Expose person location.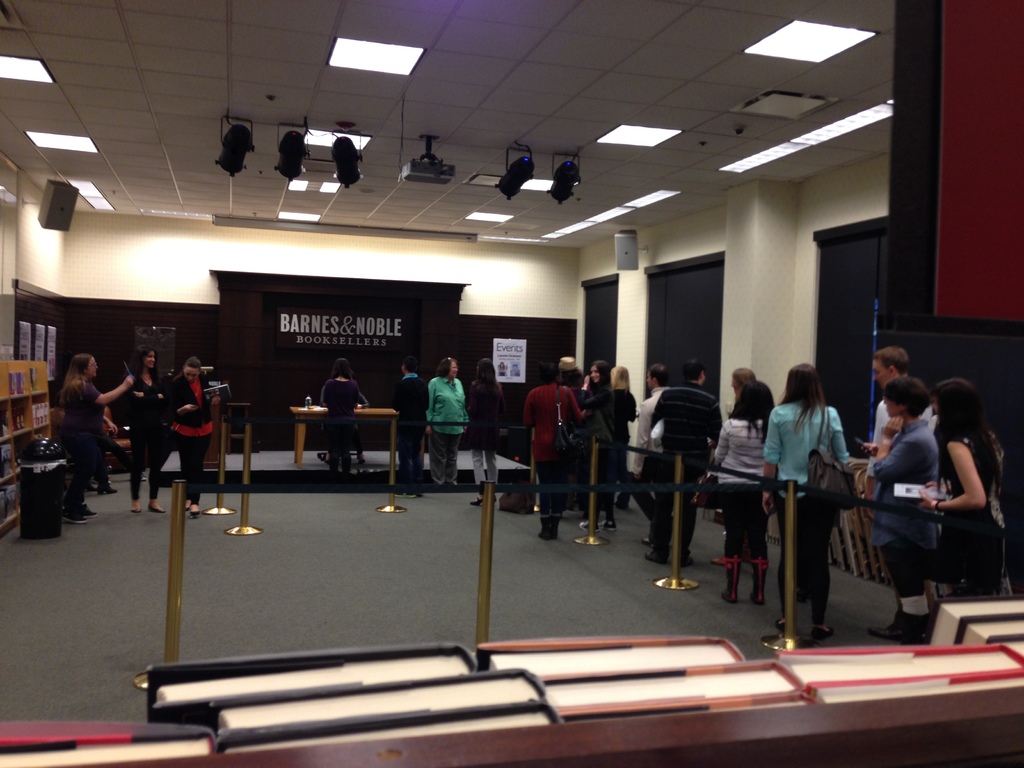
Exposed at pyautogui.locateOnScreen(109, 352, 164, 513).
